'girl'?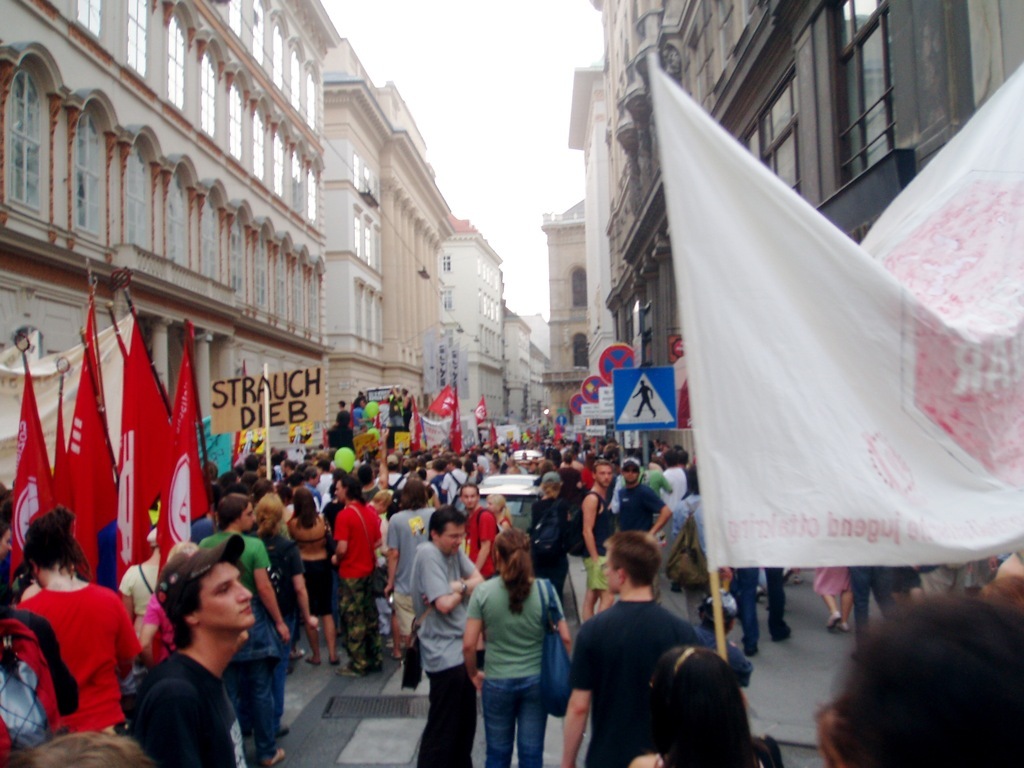
rect(630, 644, 778, 767)
